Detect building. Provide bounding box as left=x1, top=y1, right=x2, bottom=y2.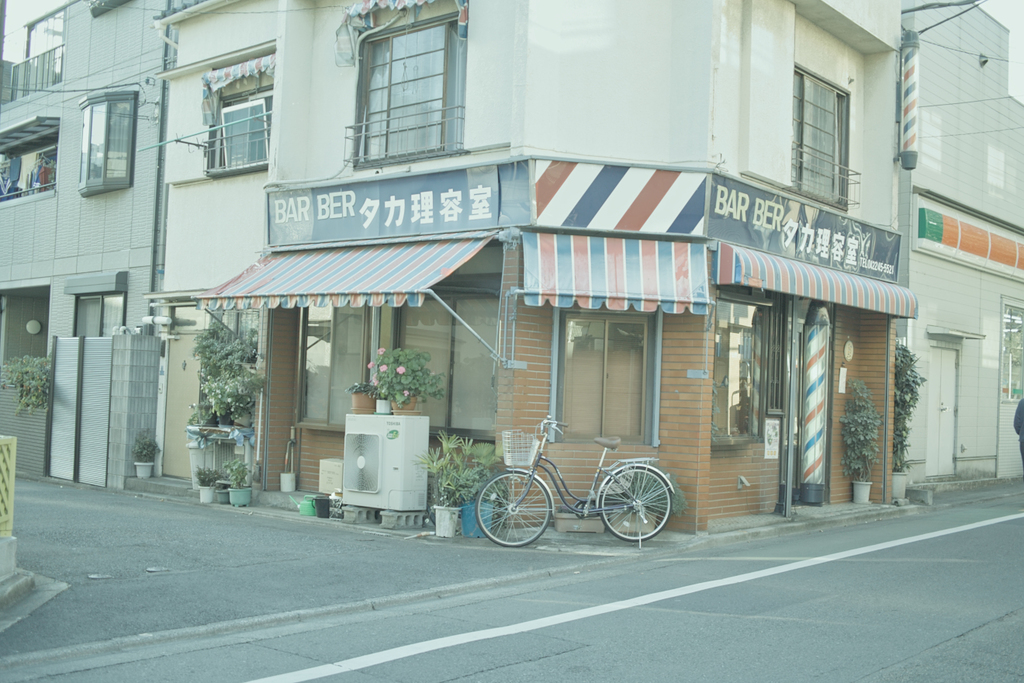
left=0, top=0, right=194, bottom=489.
